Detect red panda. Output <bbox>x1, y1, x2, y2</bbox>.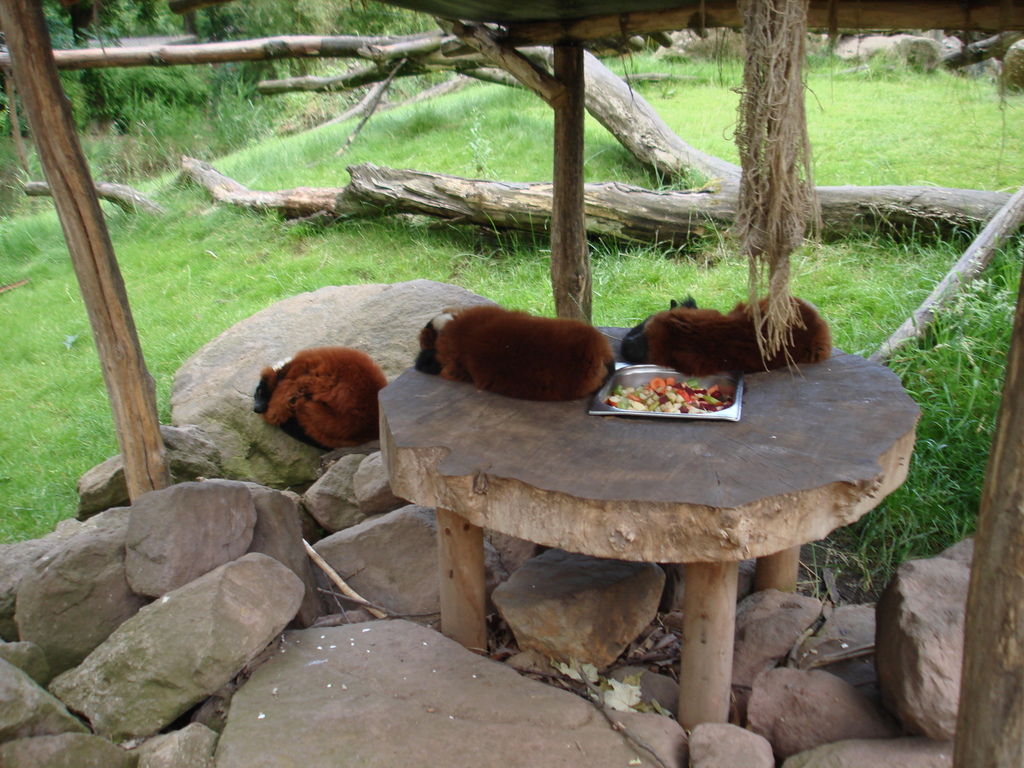
<bbox>414, 300, 611, 404</bbox>.
